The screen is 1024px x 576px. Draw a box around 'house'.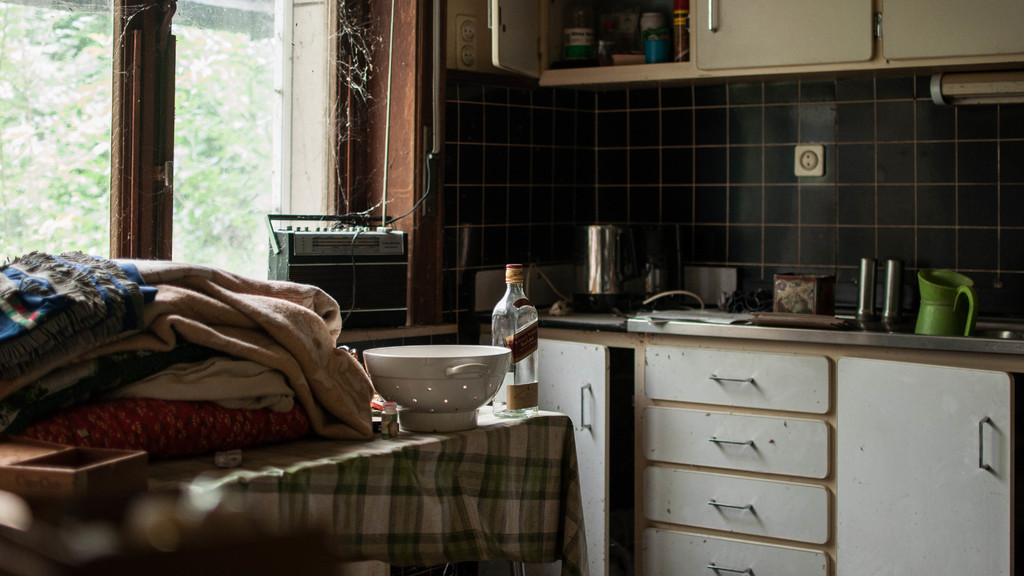
crop(0, 8, 956, 531).
